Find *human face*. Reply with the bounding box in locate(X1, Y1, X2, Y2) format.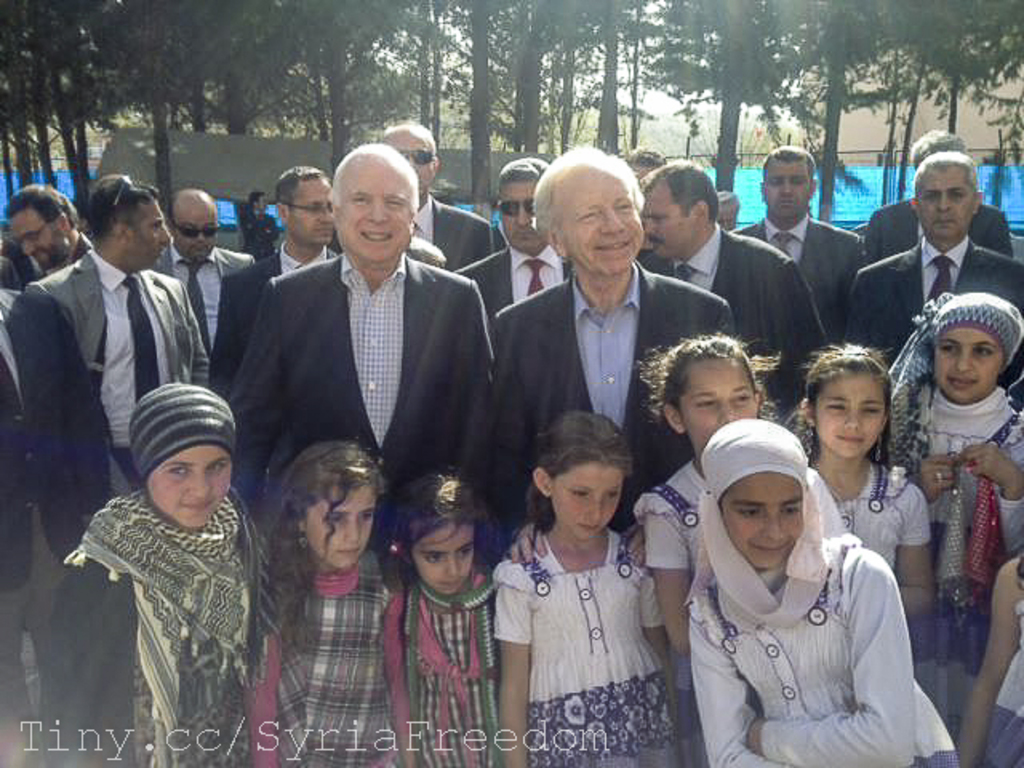
locate(336, 160, 410, 264).
